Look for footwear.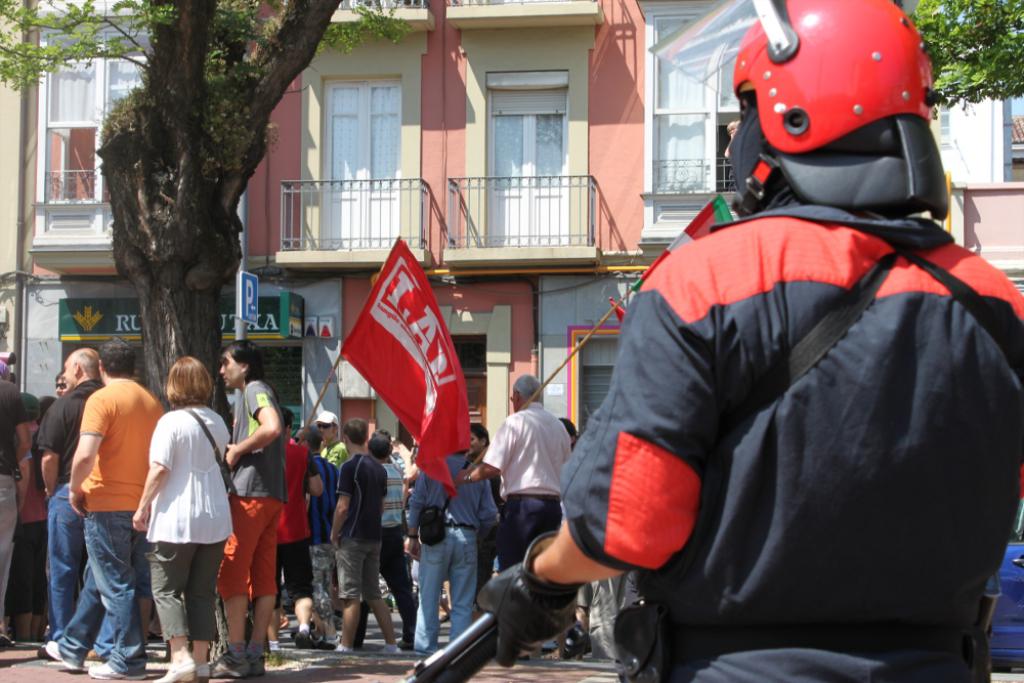
Found: crop(212, 650, 248, 680).
